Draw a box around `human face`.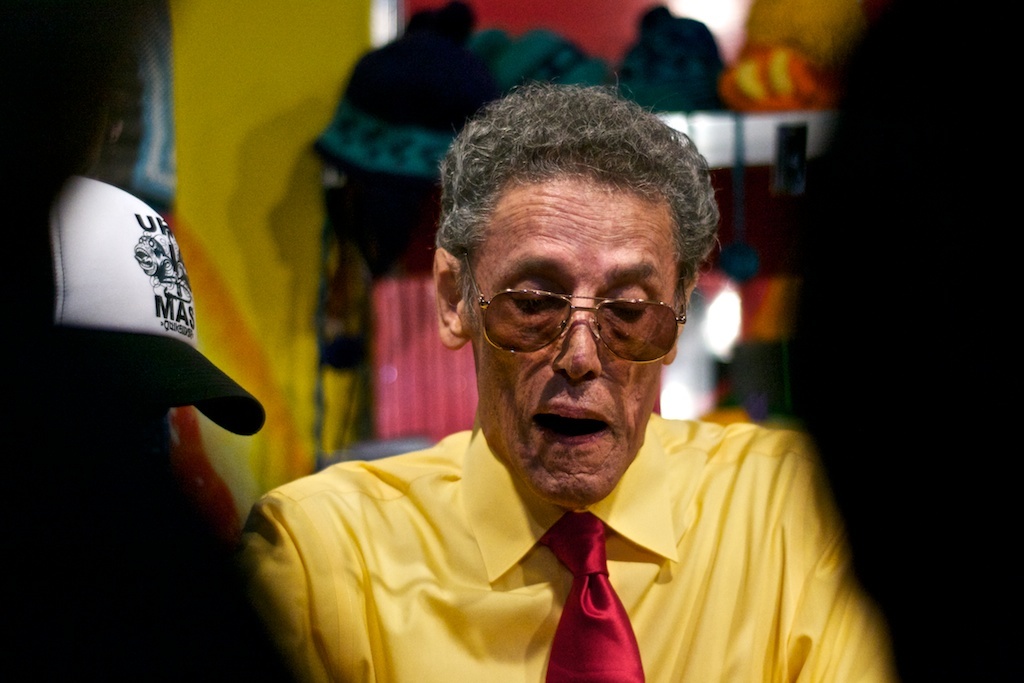
[465, 176, 678, 507].
